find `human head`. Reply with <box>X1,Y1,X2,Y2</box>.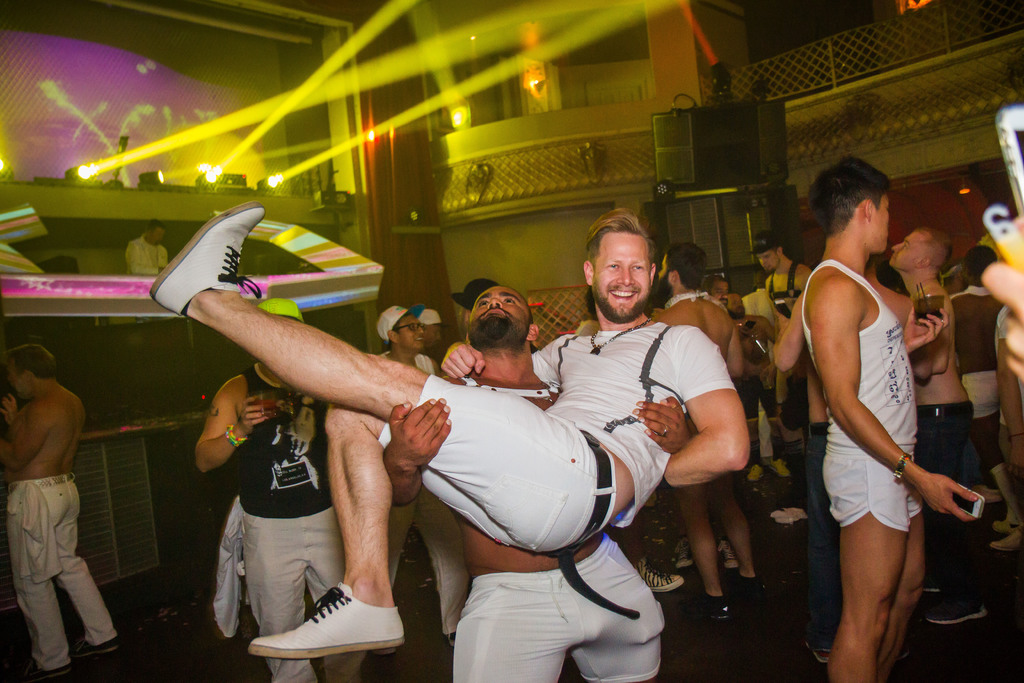
<box>961,247,994,287</box>.
